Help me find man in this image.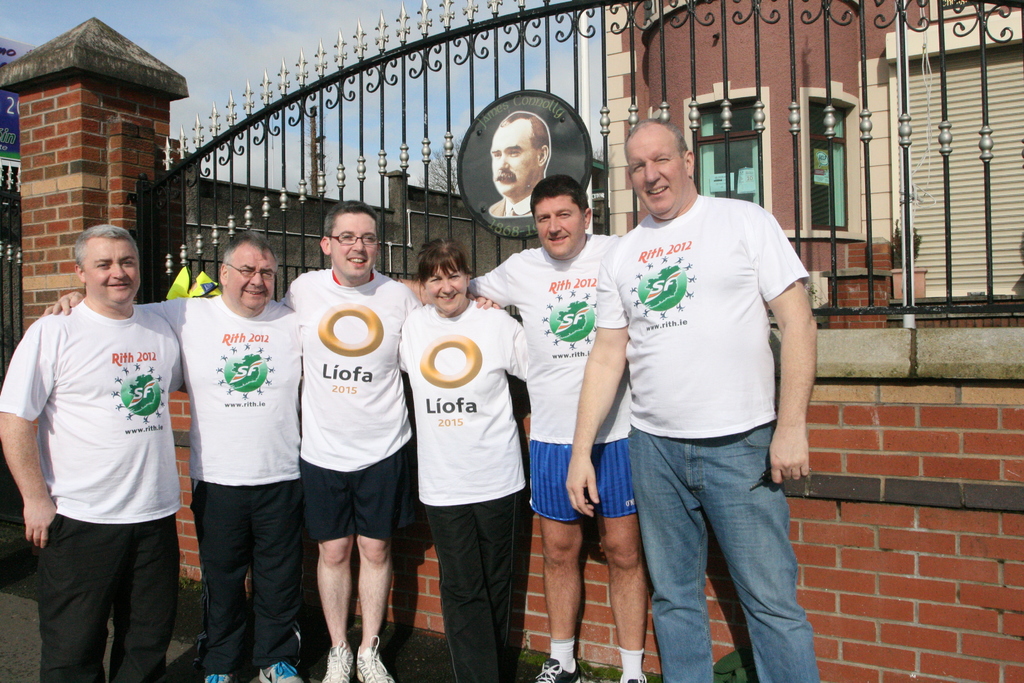
Found it: {"x1": 35, "y1": 226, "x2": 305, "y2": 682}.
